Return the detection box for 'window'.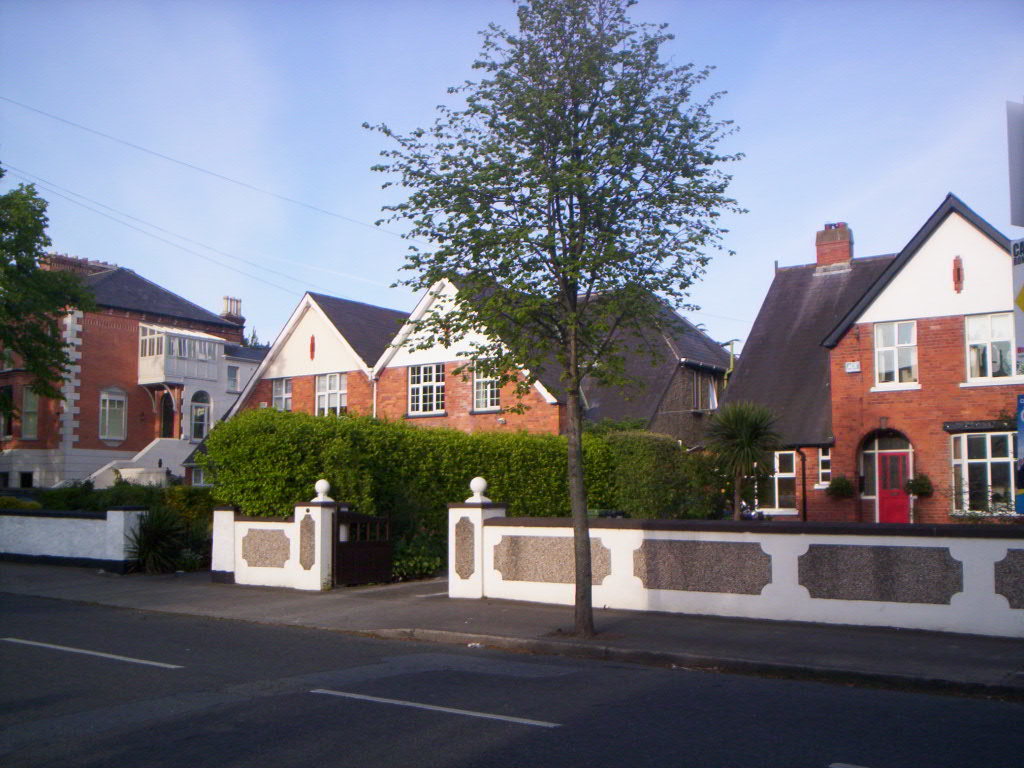
l=876, t=319, r=914, b=381.
